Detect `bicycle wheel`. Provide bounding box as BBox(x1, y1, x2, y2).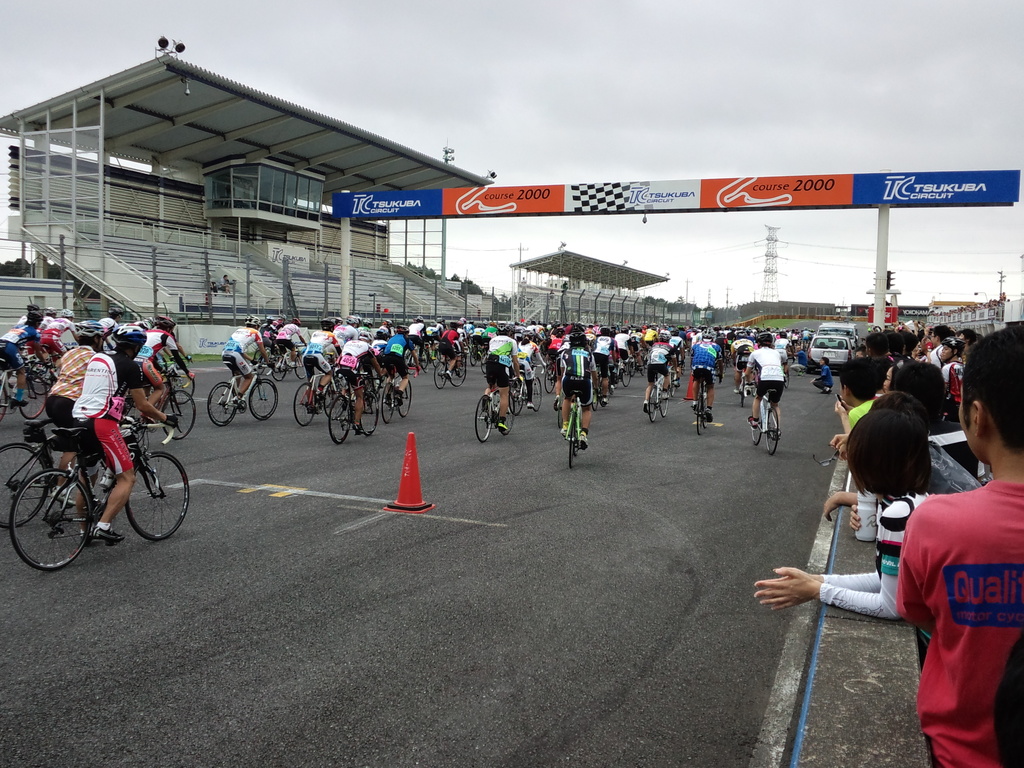
BBox(751, 398, 764, 444).
